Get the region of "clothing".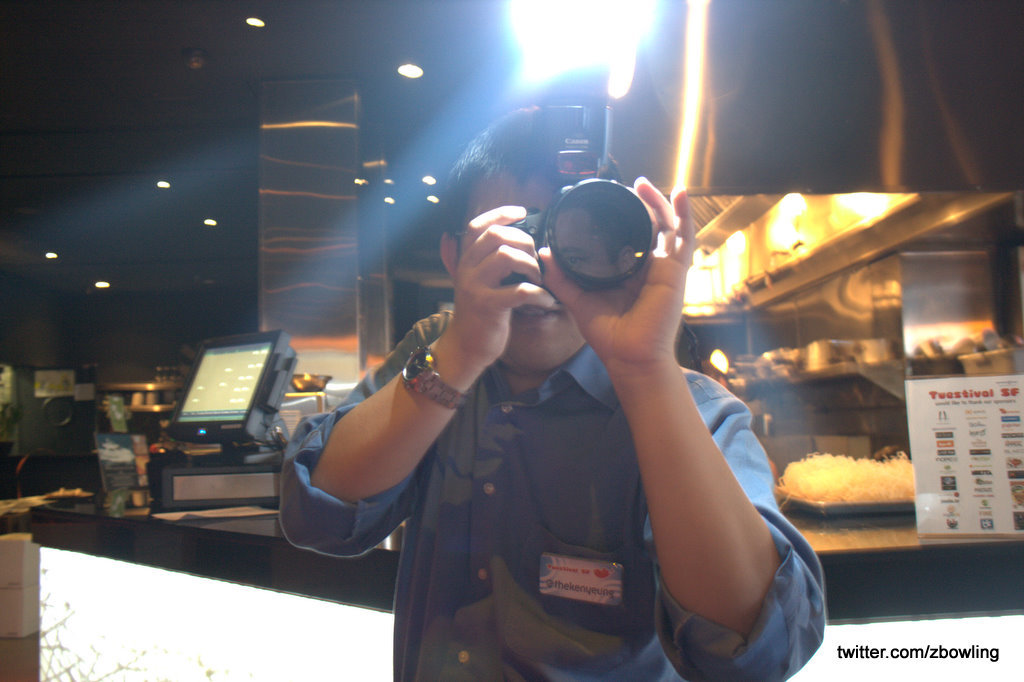
270, 177, 807, 680.
